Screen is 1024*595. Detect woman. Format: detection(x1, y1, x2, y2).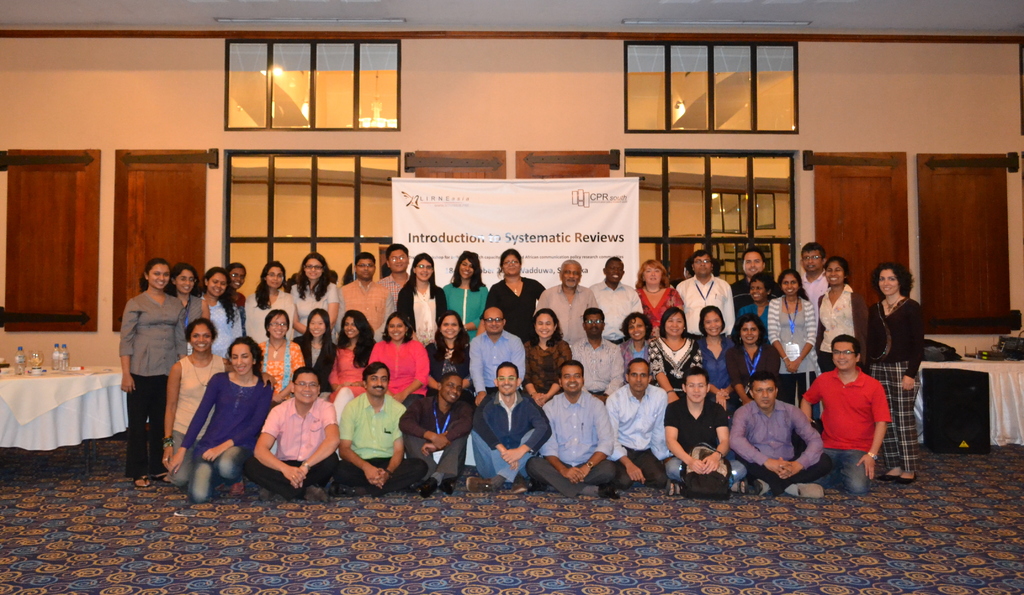
detection(165, 261, 209, 337).
